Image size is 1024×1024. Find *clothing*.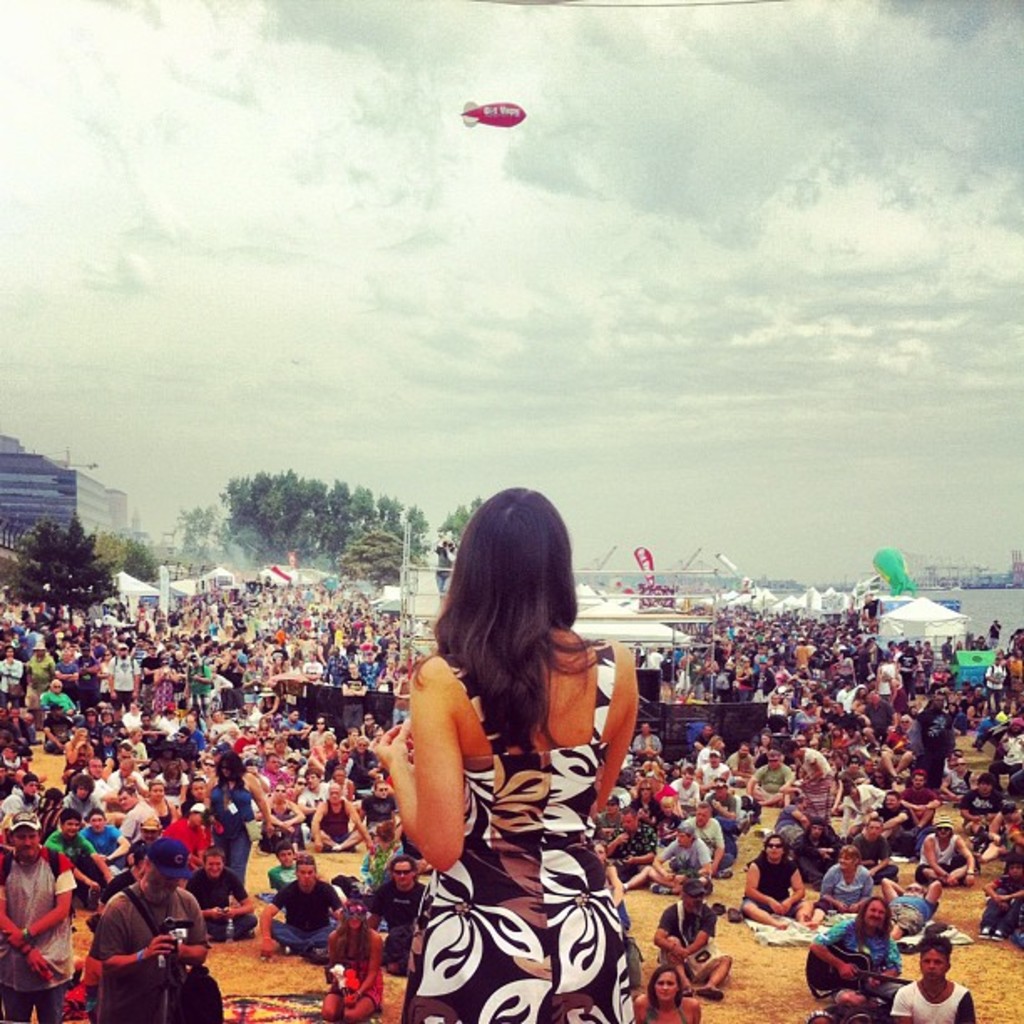
<bbox>666, 778, 696, 805</bbox>.
